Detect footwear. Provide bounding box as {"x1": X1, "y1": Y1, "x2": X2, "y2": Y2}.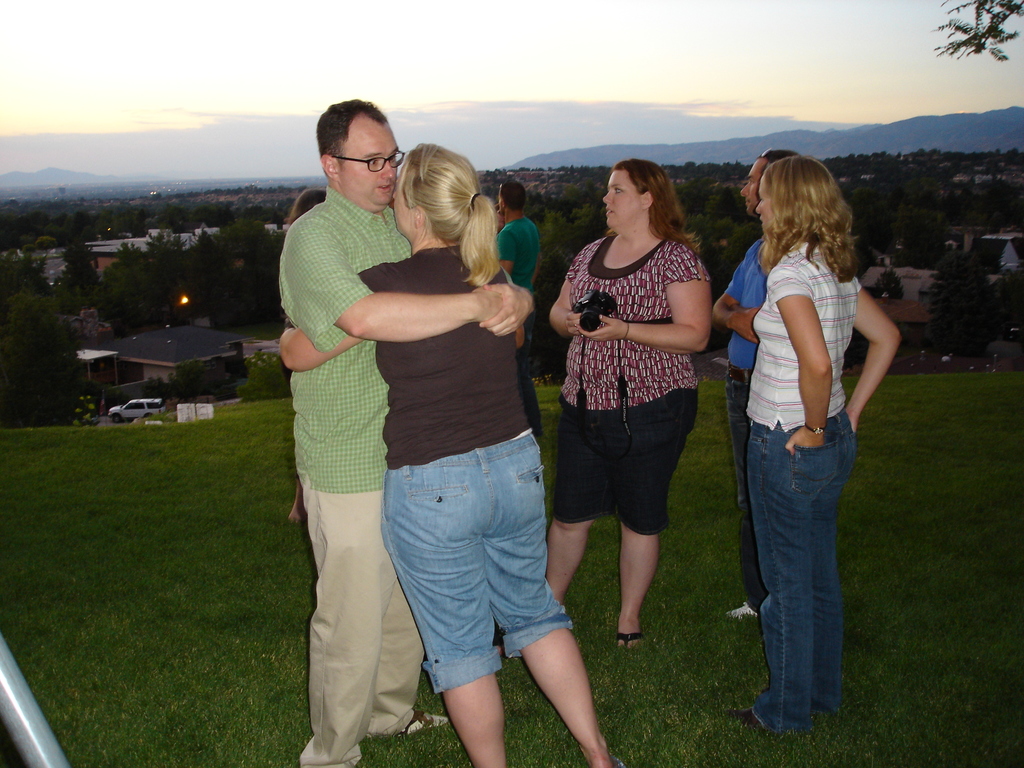
{"x1": 730, "y1": 598, "x2": 757, "y2": 618}.
